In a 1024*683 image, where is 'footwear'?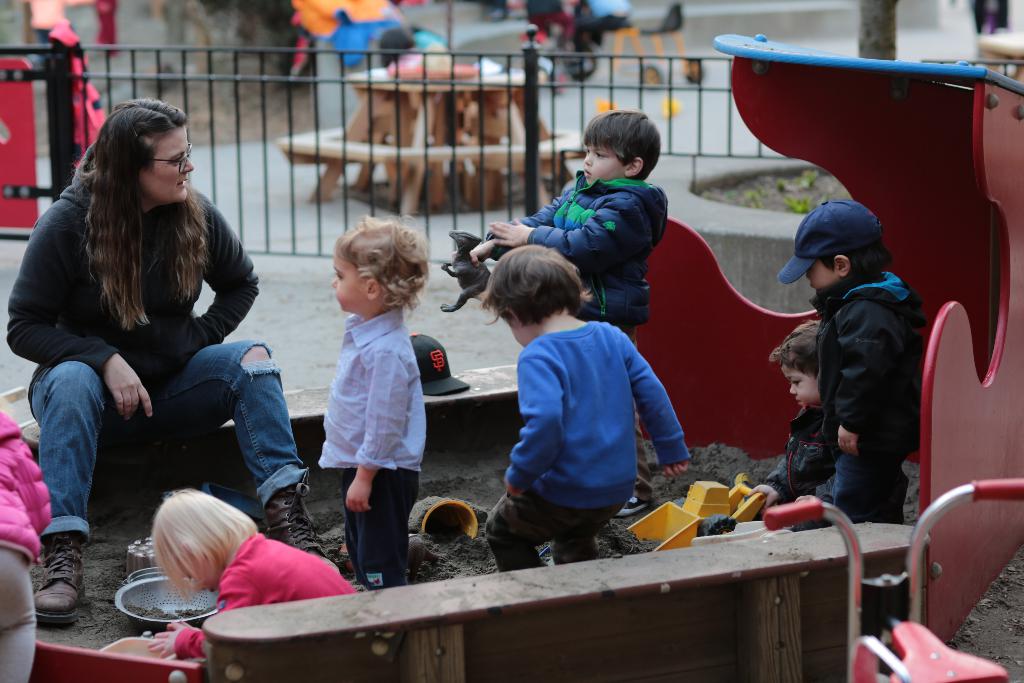
21,524,75,645.
